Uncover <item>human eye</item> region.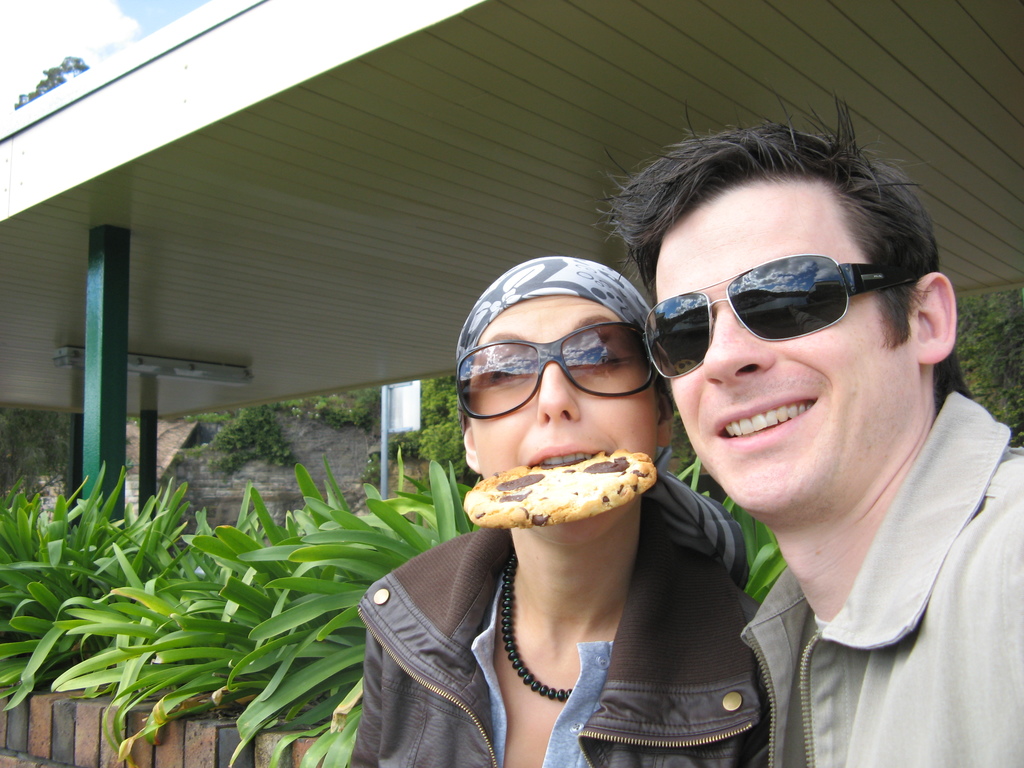
Uncovered: select_region(573, 347, 623, 371).
